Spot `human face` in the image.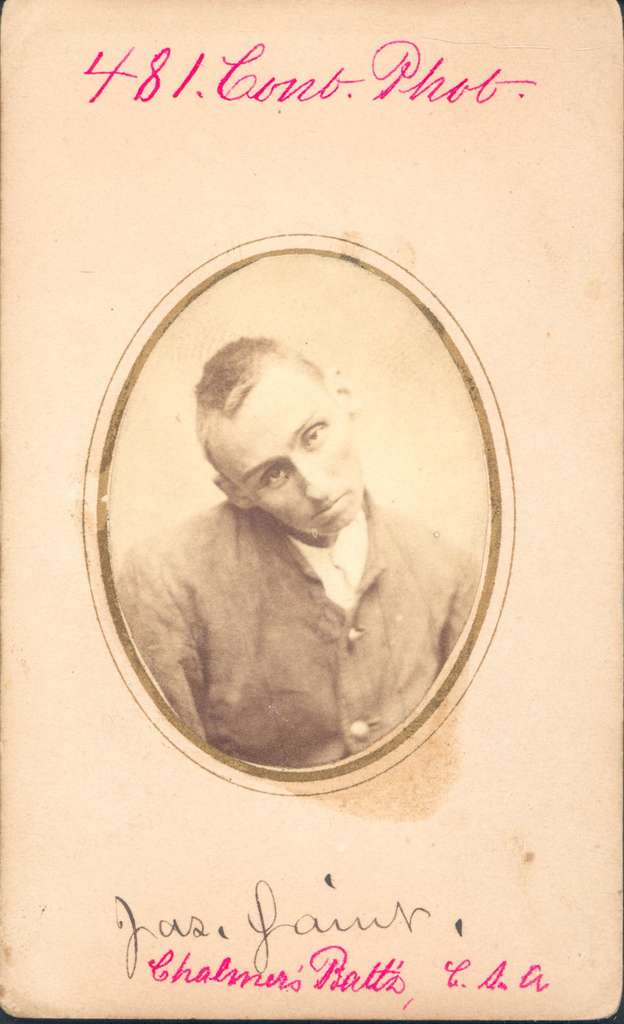
`human face` found at locate(206, 344, 393, 559).
